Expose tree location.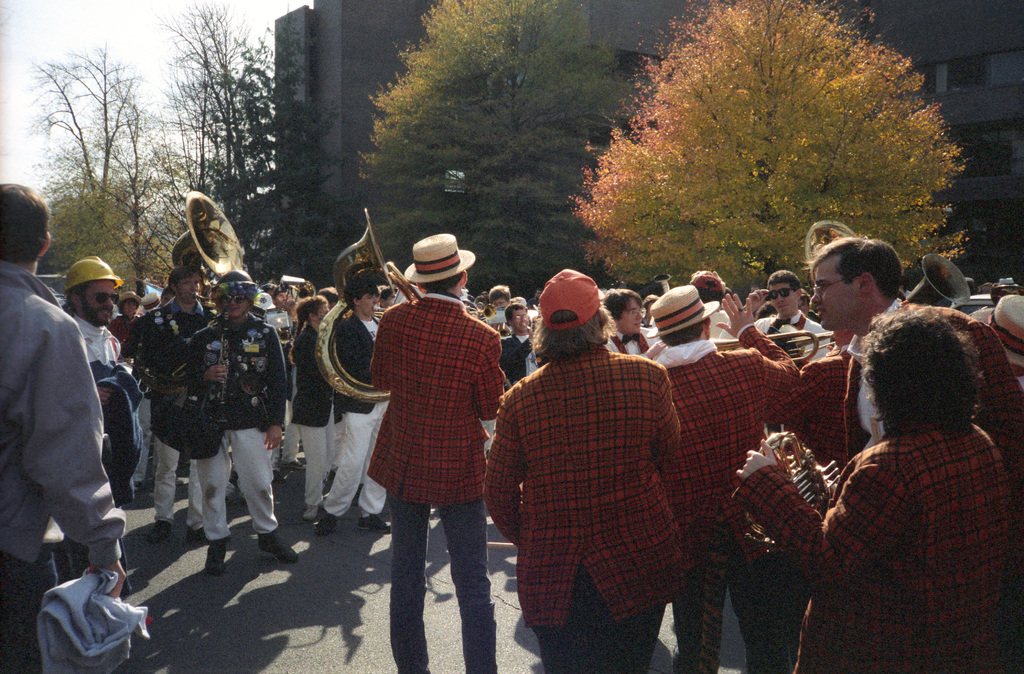
Exposed at region(350, 0, 636, 300).
